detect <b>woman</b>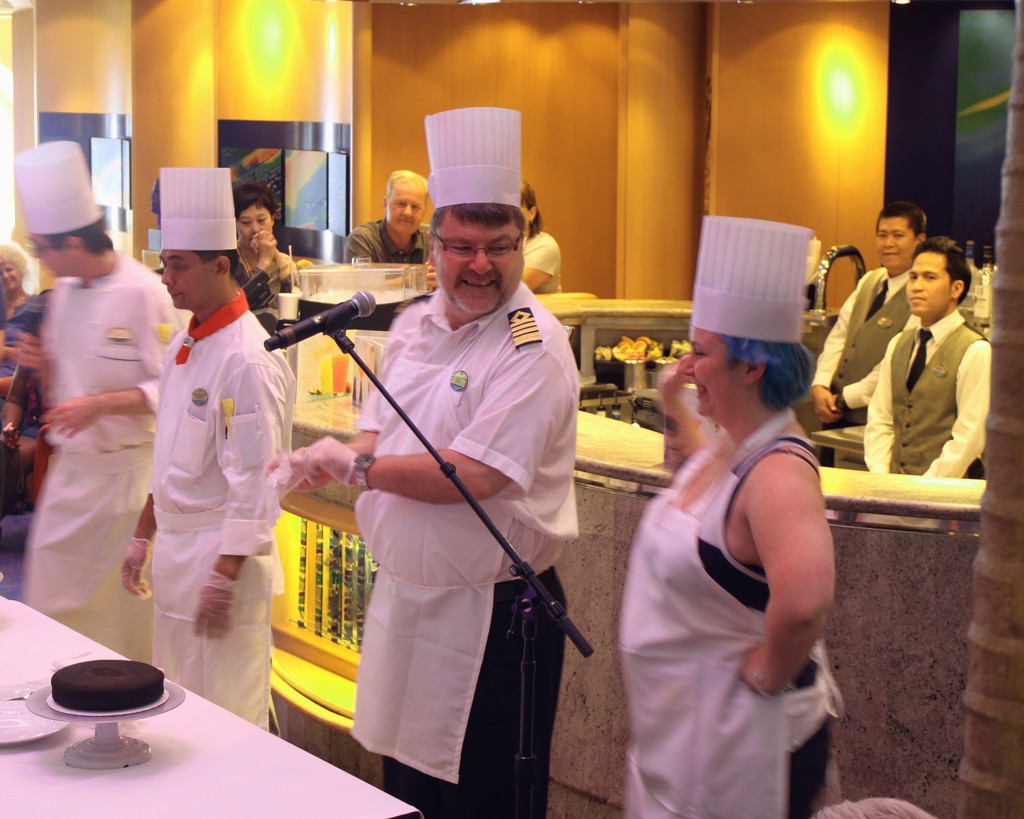
bbox=(621, 213, 842, 818)
